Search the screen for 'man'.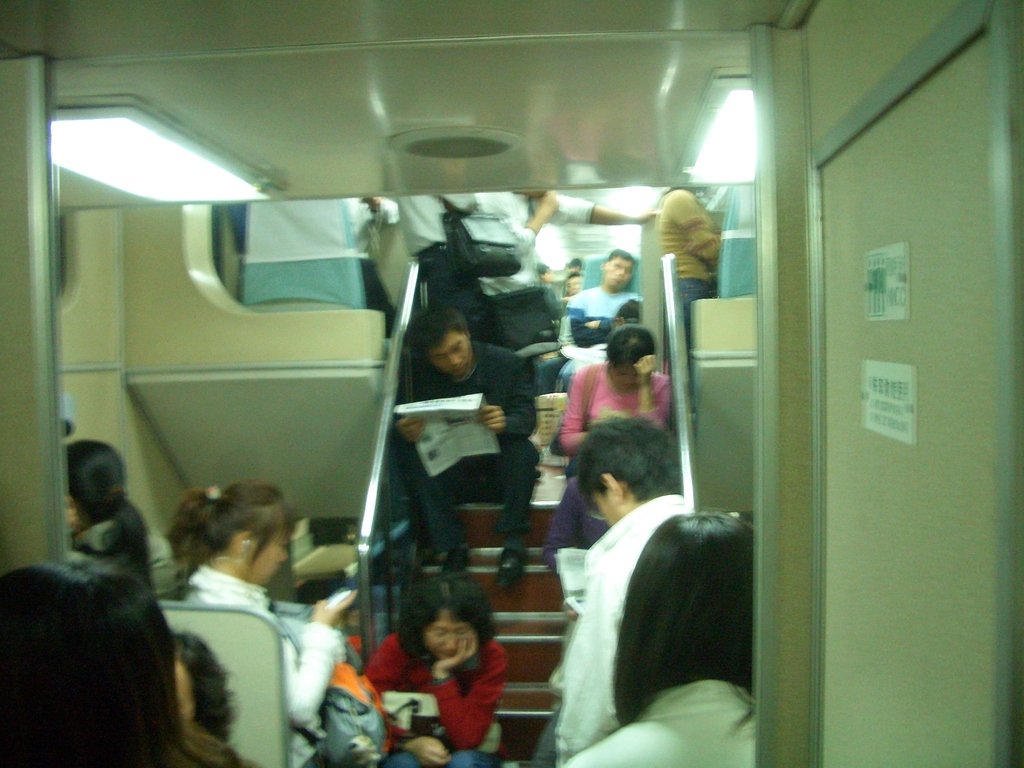
Found at (532,435,751,714).
